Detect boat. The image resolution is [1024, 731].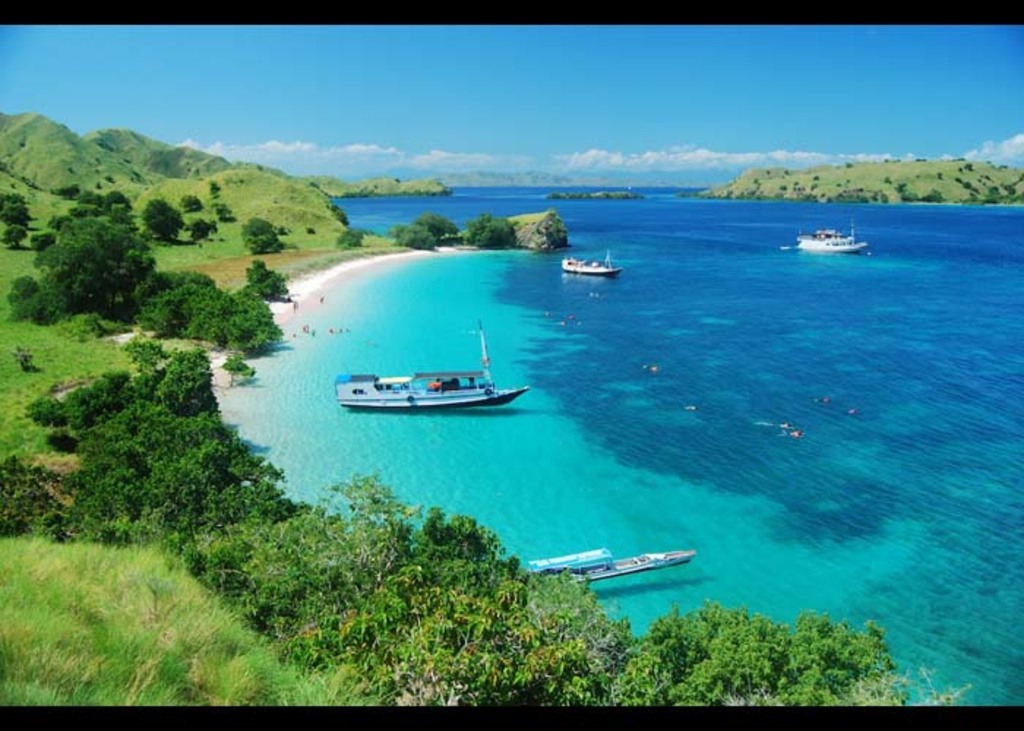
l=522, t=548, r=695, b=586.
